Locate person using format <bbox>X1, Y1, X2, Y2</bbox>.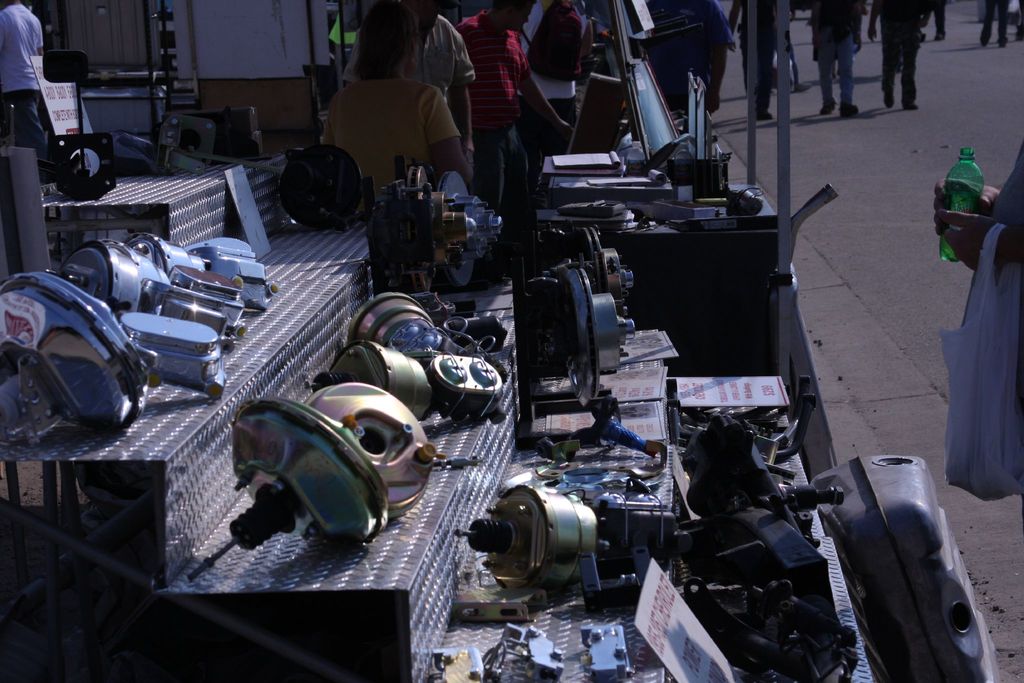
<bbox>655, 0, 724, 110</bbox>.
